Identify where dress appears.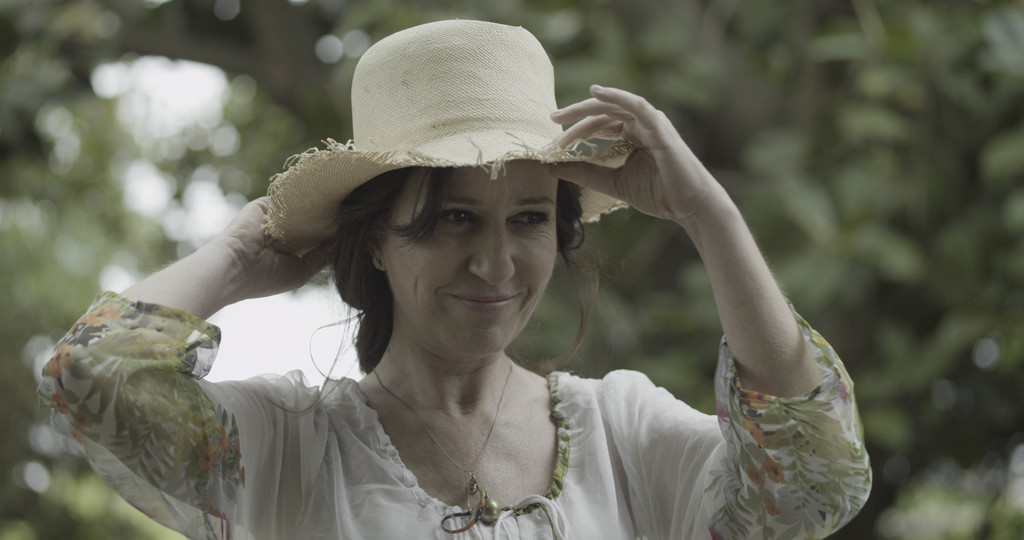
Appears at 26,302,888,539.
